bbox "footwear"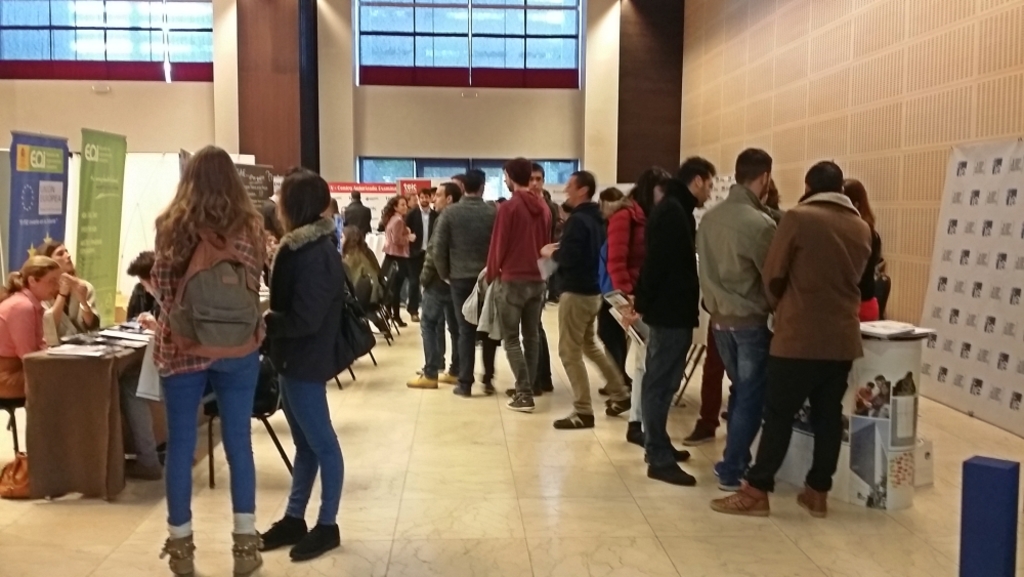
649:460:694:486
